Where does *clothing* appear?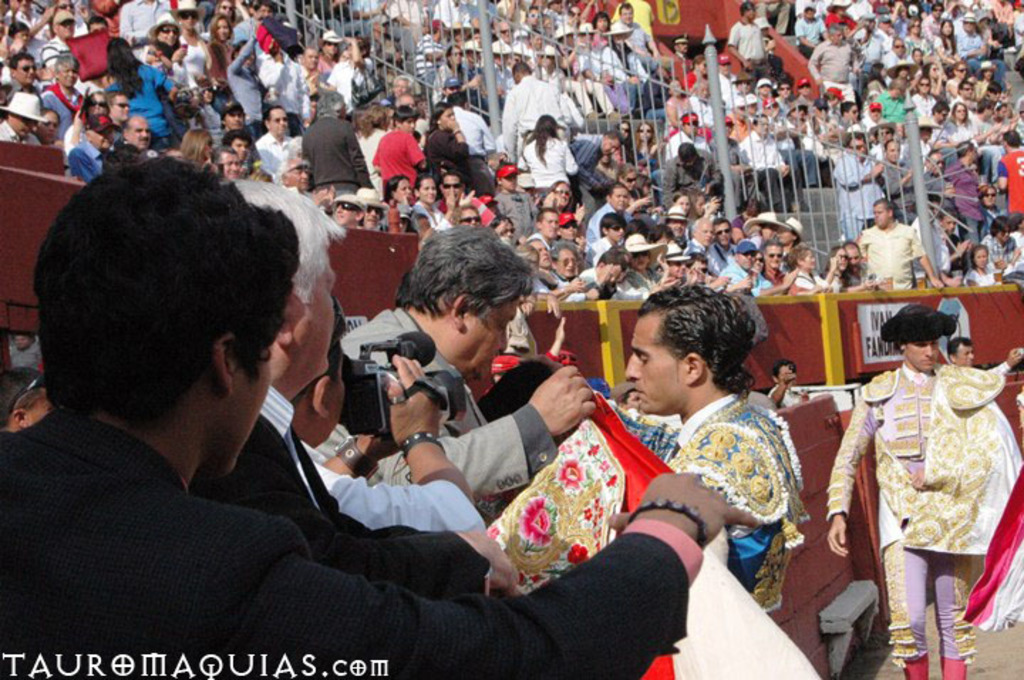
Appears at bbox=[7, 343, 41, 371].
